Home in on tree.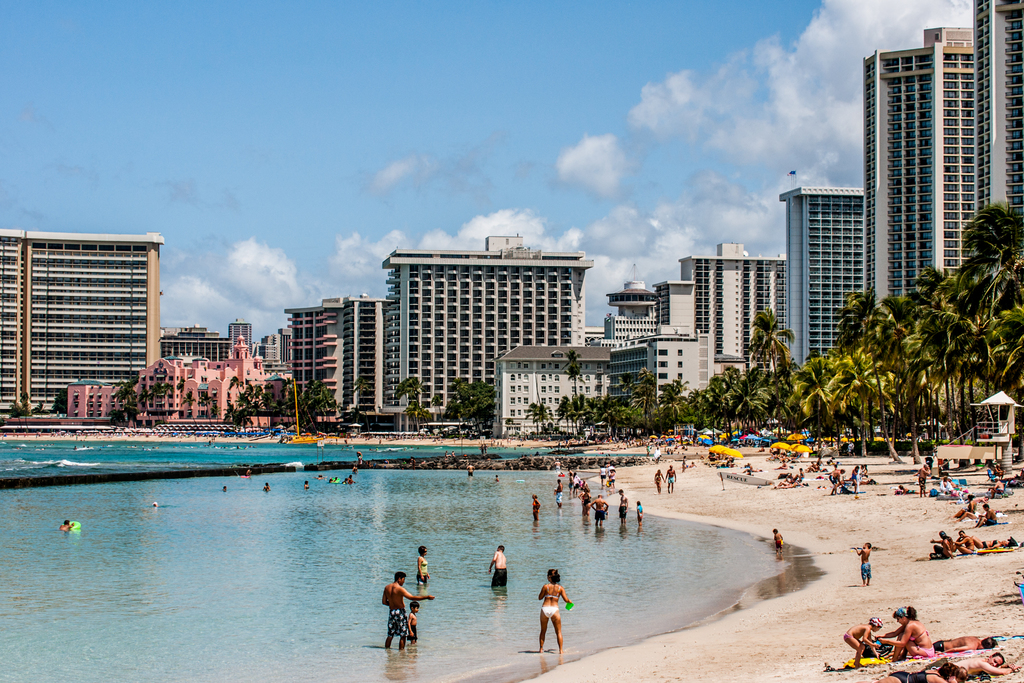
Homed in at rect(439, 368, 497, 440).
